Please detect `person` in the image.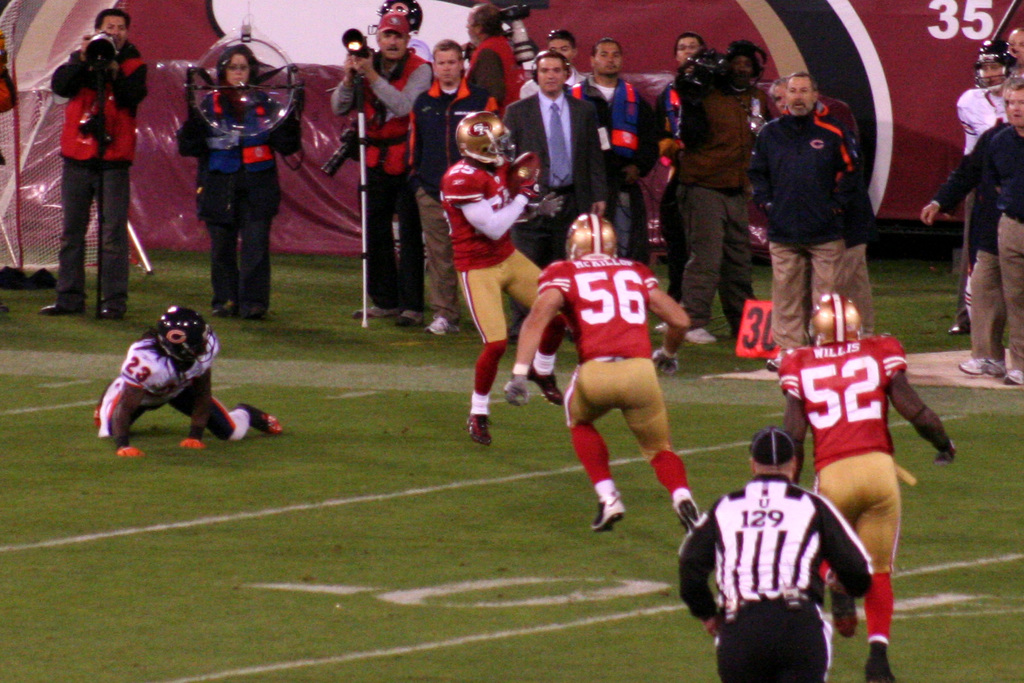
[left=583, top=34, right=659, bottom=257].
